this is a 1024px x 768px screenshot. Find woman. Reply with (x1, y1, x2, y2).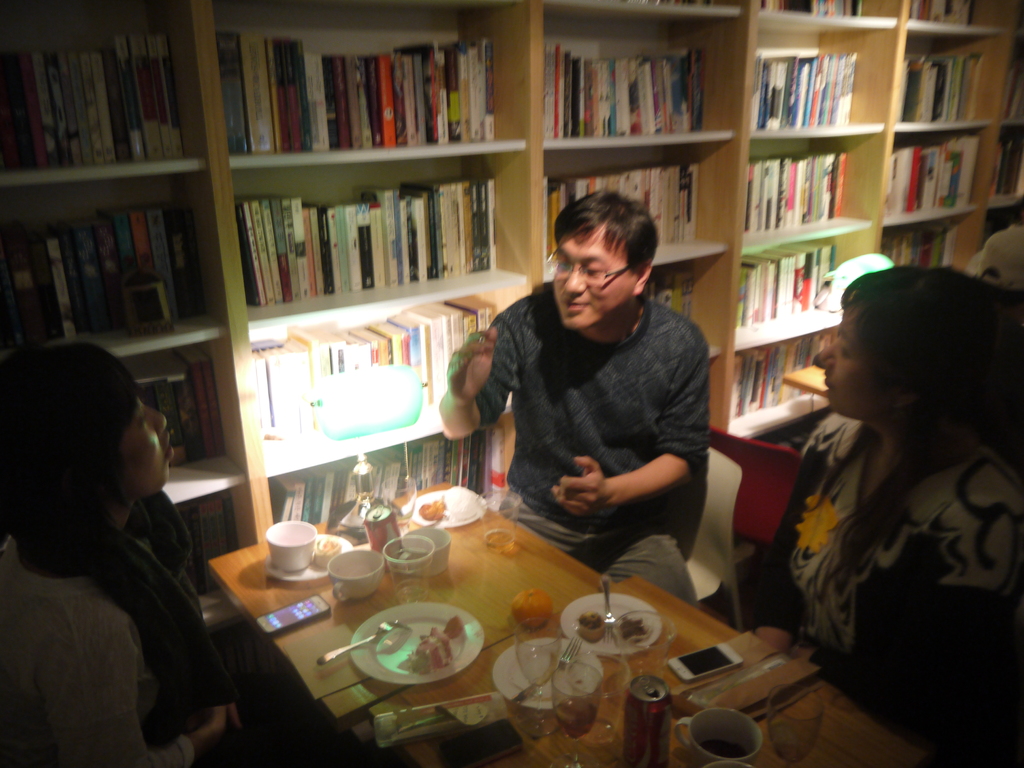
(727, 265, 1023, 767).
